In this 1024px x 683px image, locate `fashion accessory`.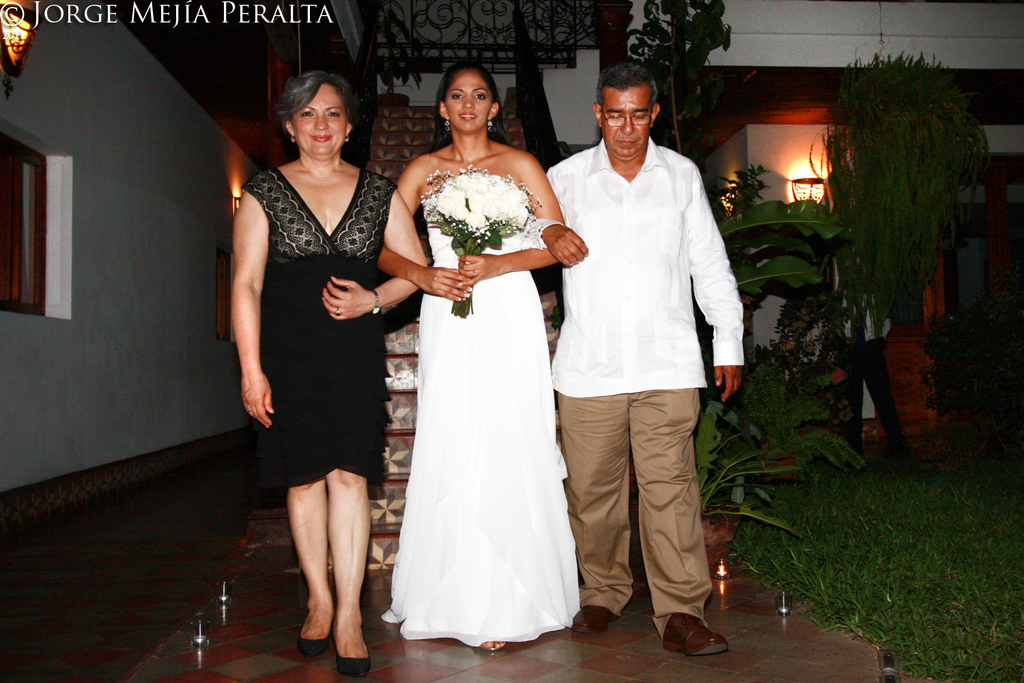
Bounding box: locate(337, 638, 367, 678).
